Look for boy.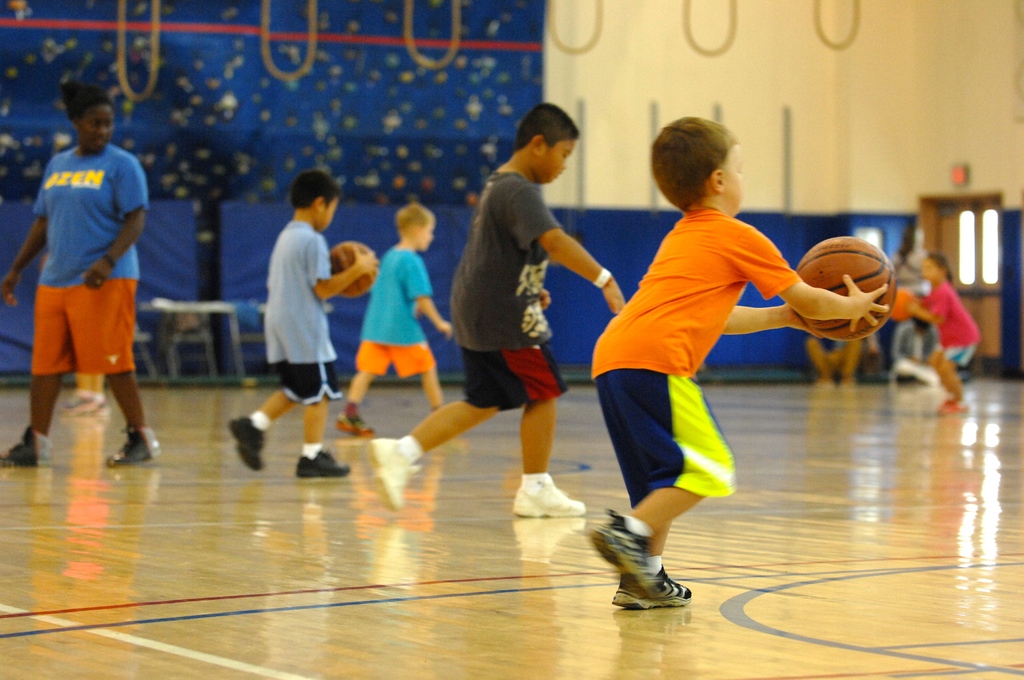
Found: detection(372, 102, 636, 515).
